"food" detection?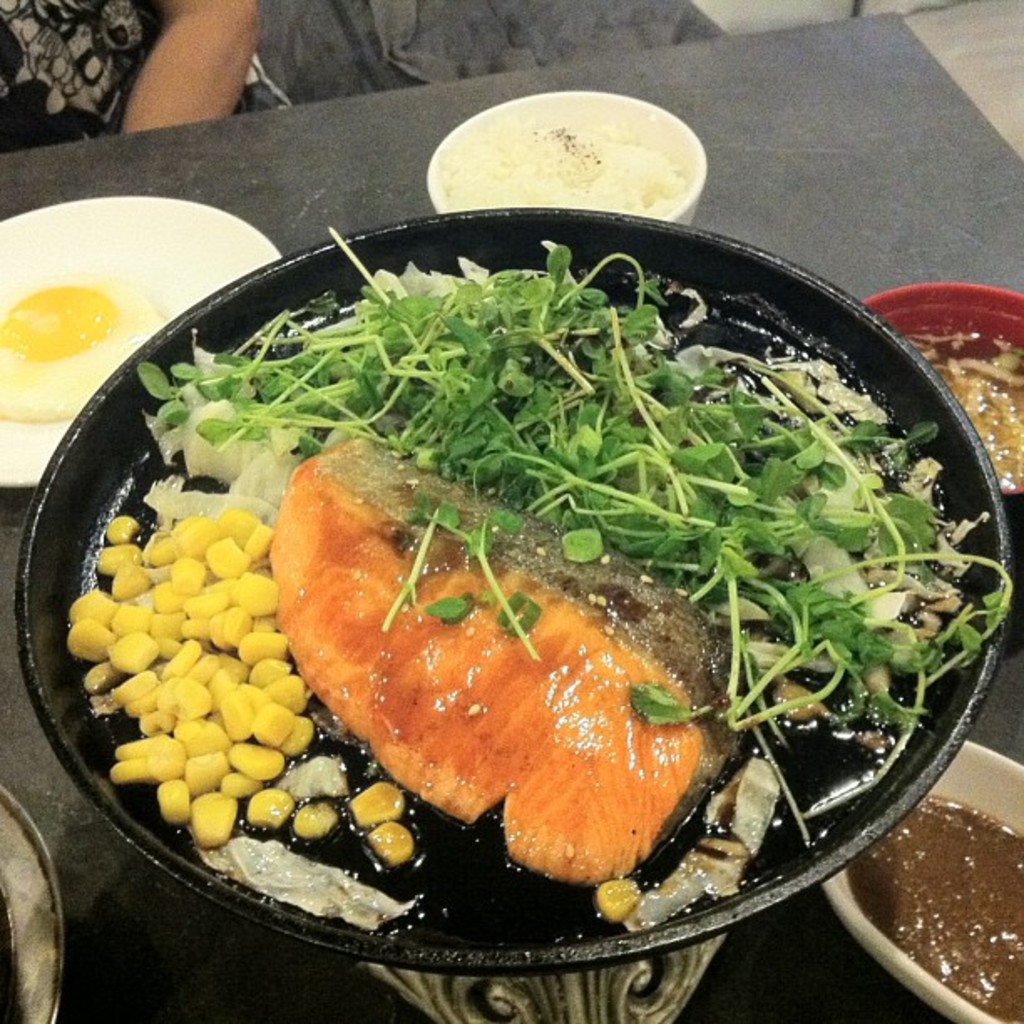
(x1=438, y1=120, x2=693, y2=223)
